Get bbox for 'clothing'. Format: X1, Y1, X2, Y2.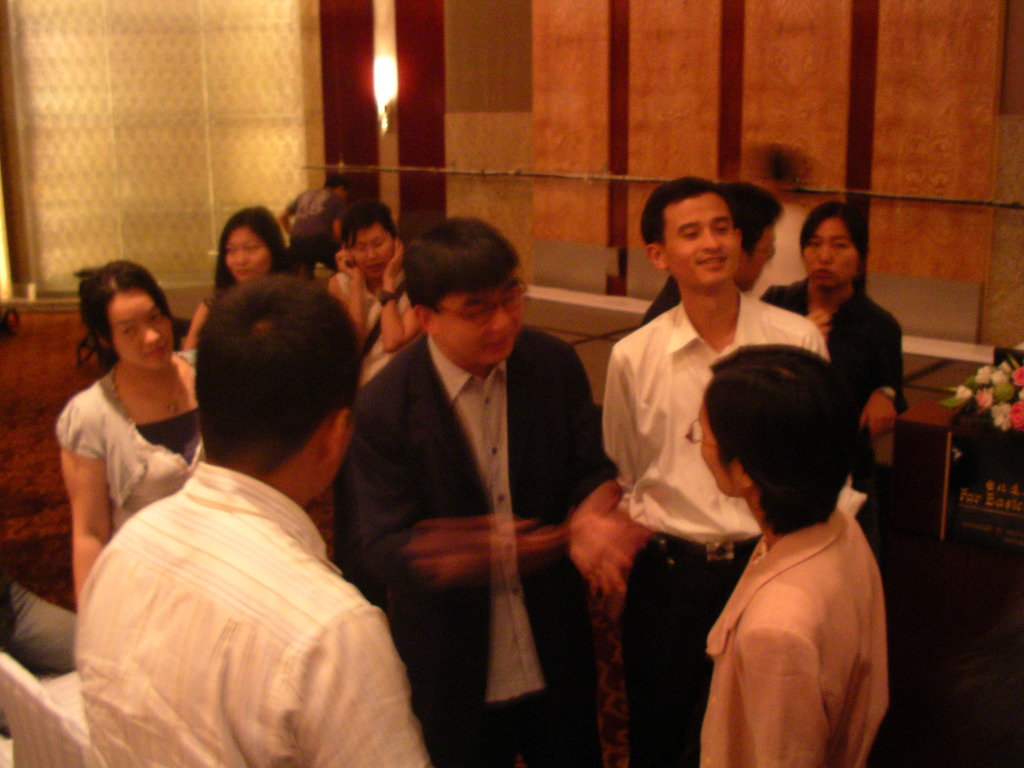
752, 270, 908, 412.
